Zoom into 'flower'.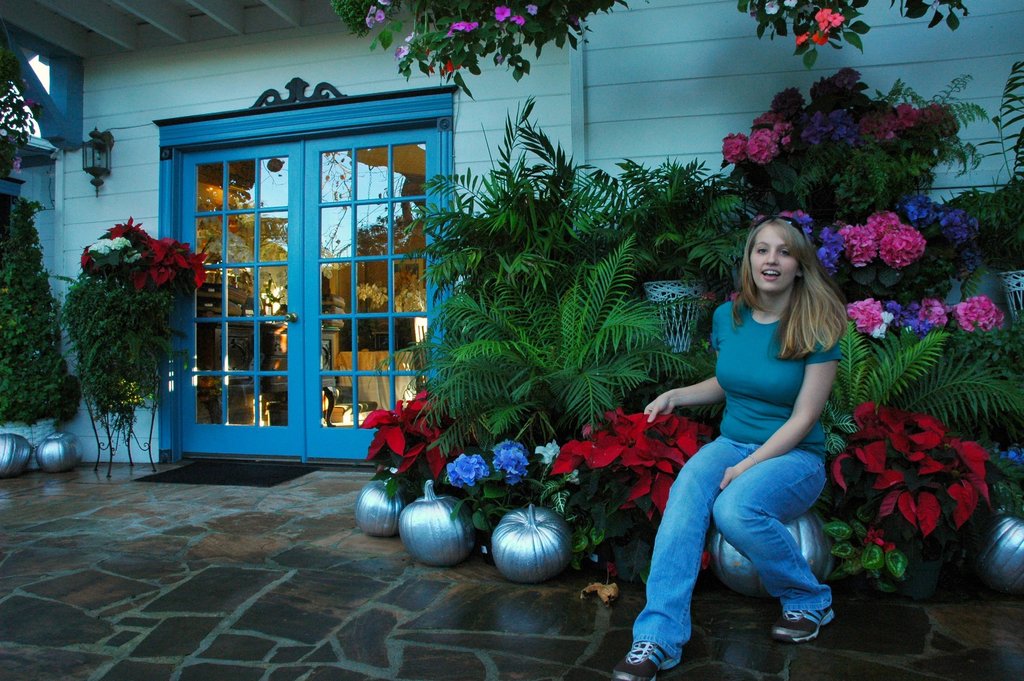
Zoom target: region(368, 4, 380, 15).
